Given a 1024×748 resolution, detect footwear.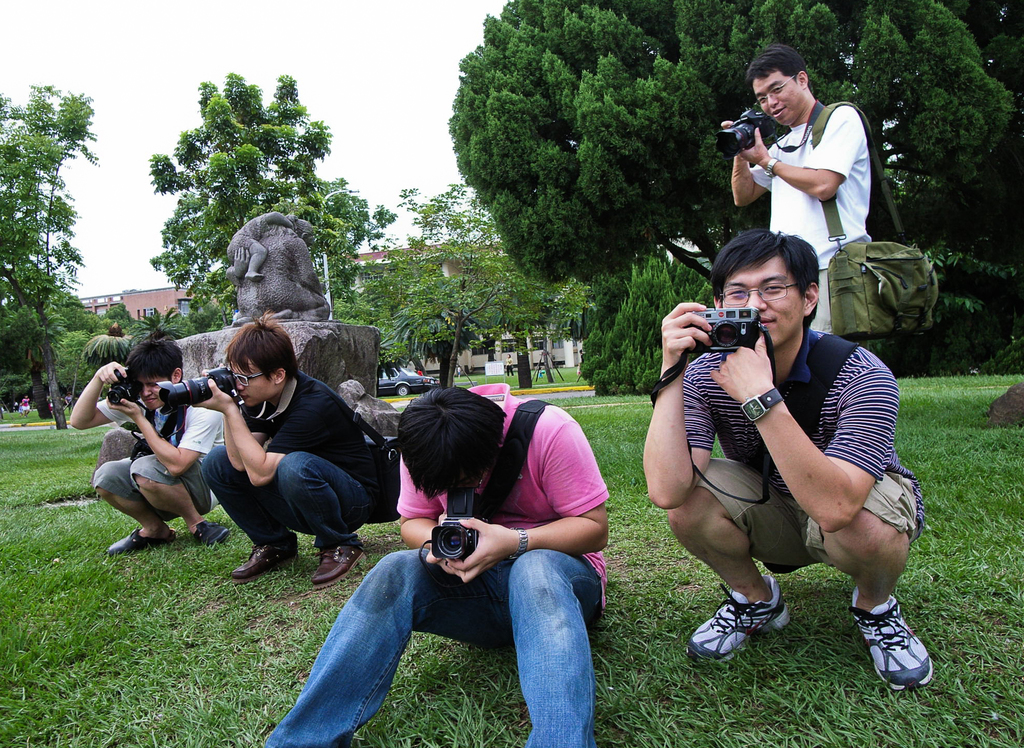
bbox=[106, 525, 179, 559].
